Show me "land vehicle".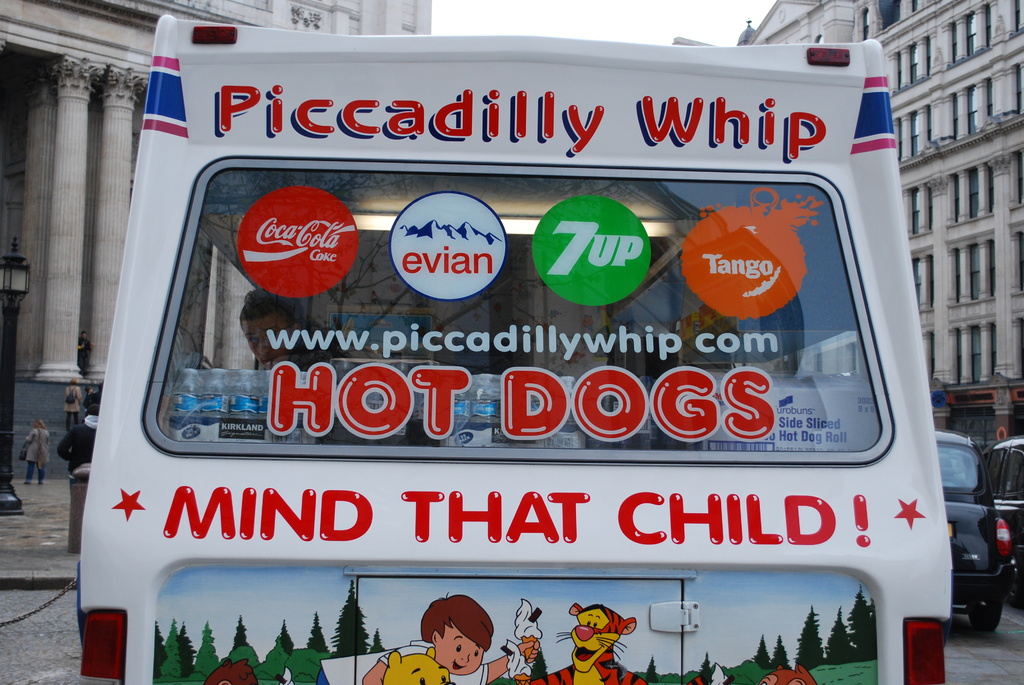
"land vehicle" is here: {"x1": 933, "y1": 427, "x2": 1016, "y2": 638}.
